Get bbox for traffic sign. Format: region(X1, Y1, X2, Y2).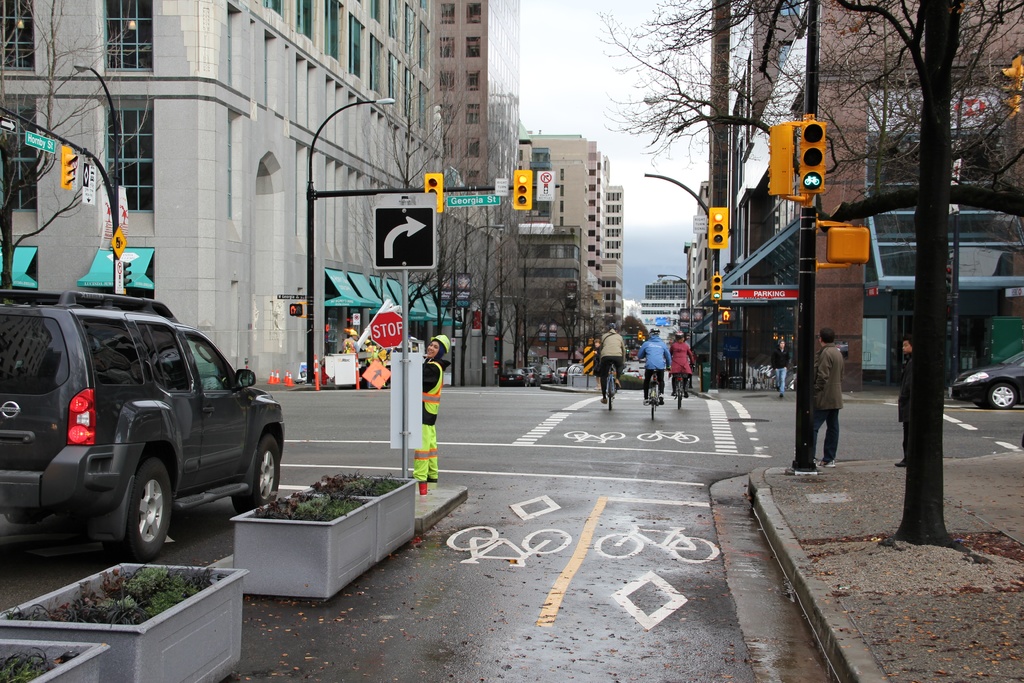
region(110, 224, 130, 256).
